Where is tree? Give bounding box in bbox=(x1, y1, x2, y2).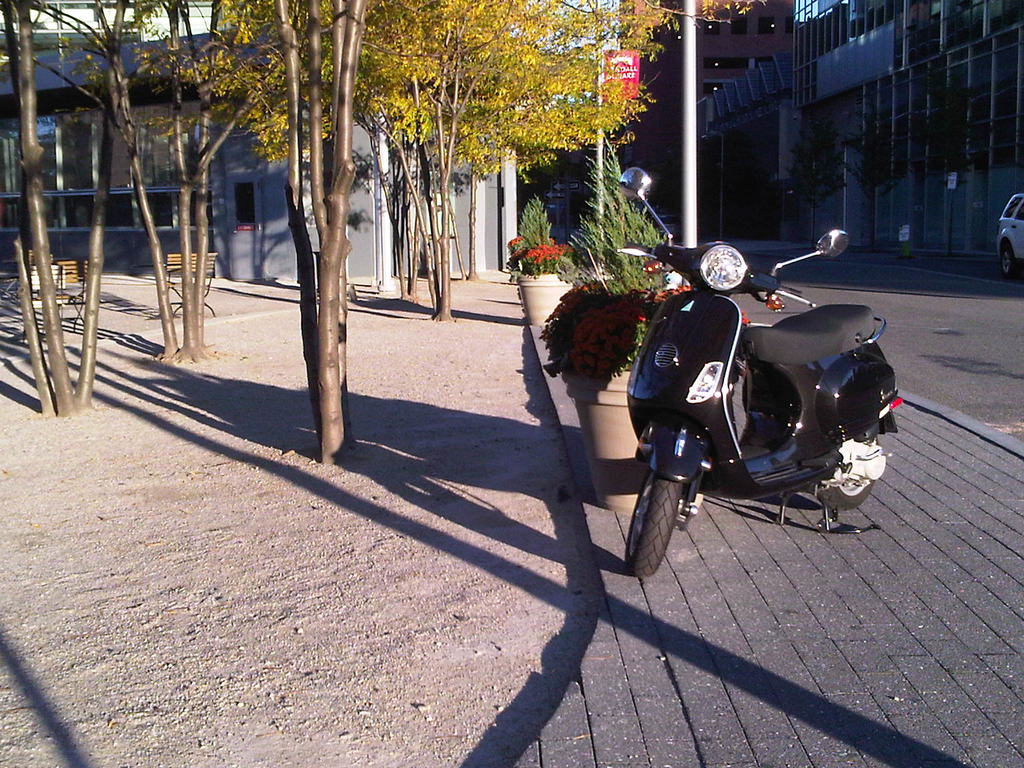
bbox=(841, 102, 904, 248).
